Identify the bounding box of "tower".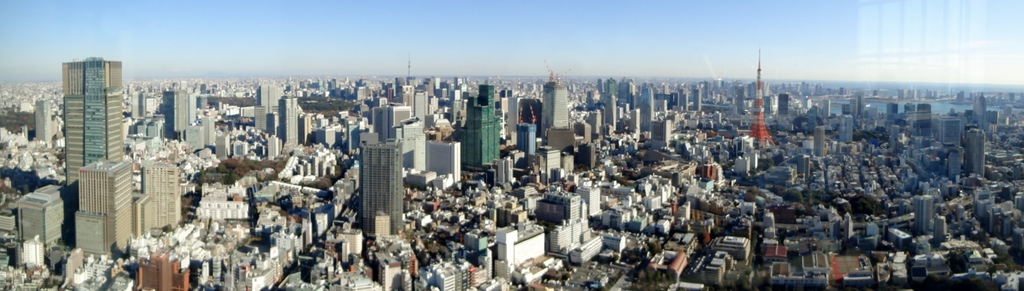
543/61/570/141.
